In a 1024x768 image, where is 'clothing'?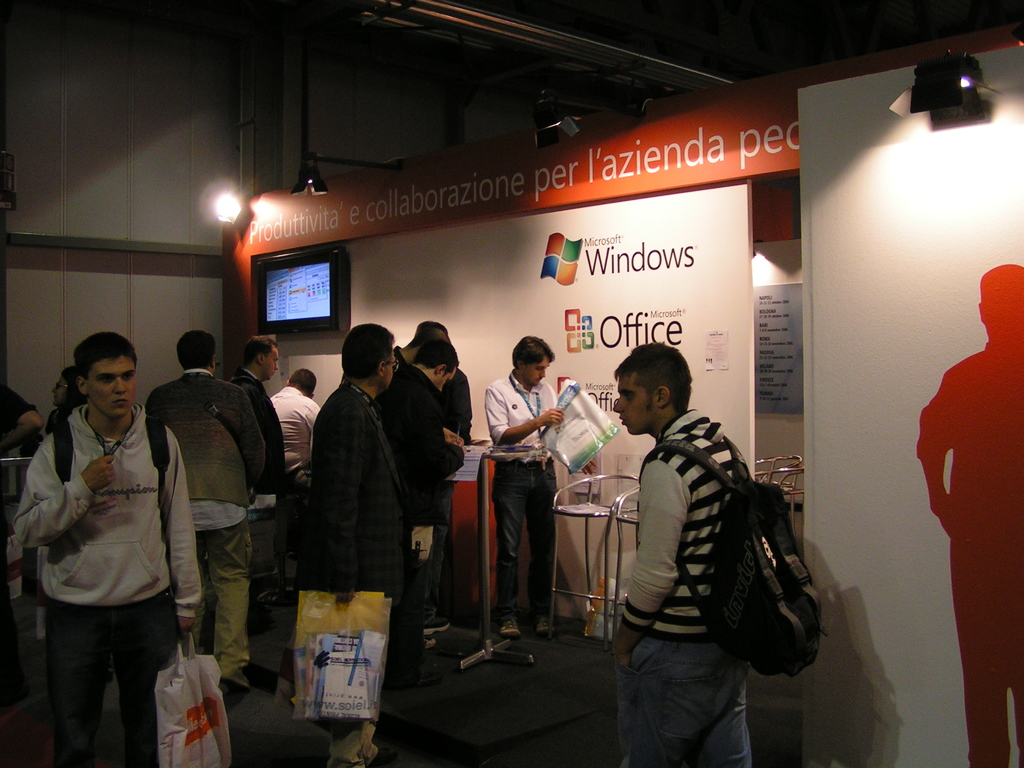
bbox(310, 368, 408, 758).
